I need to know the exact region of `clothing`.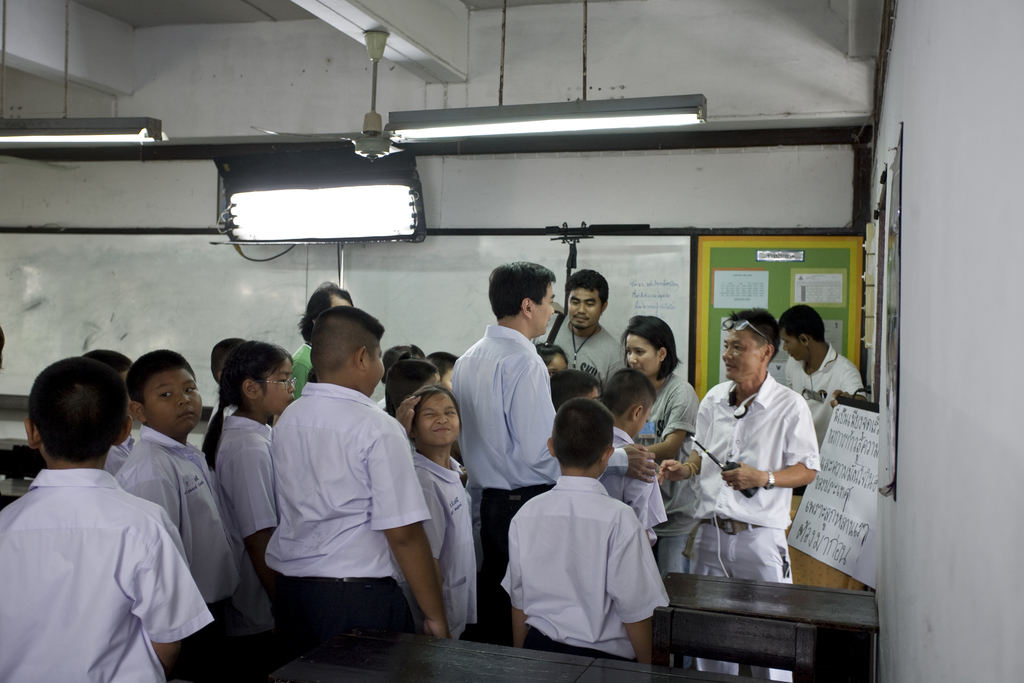
Region: x1=396, y1=444, x2=492, y2=634.
